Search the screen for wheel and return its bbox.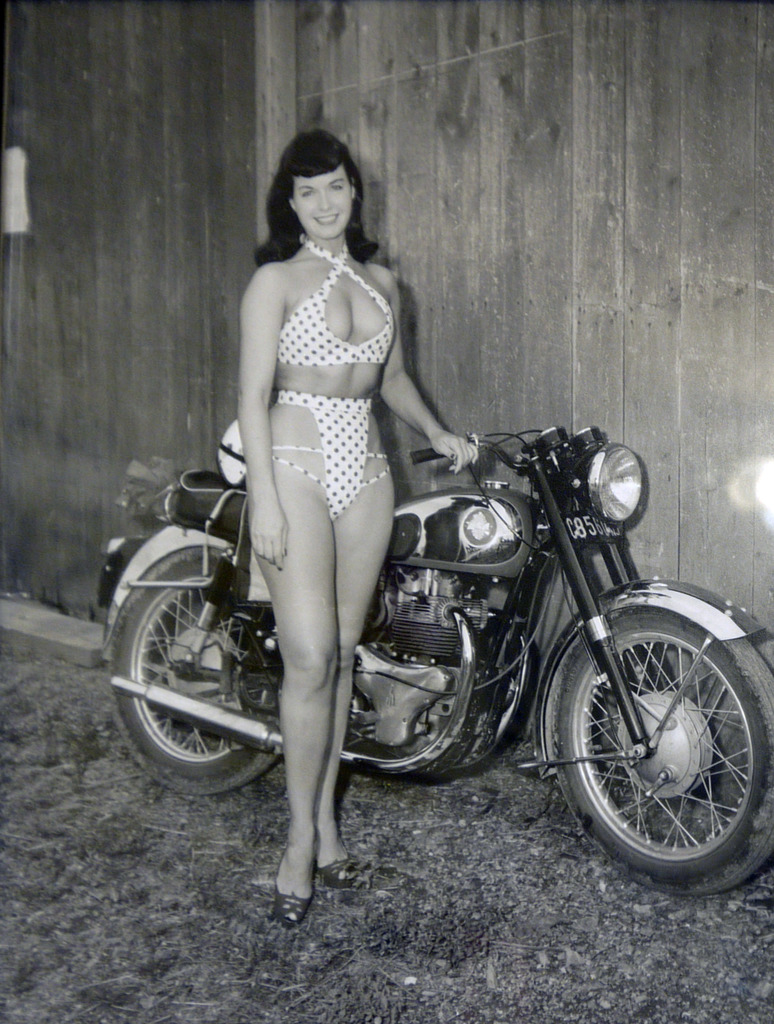
Found: pyautogui.locateOnScreen(554, 619, 759, 876).
